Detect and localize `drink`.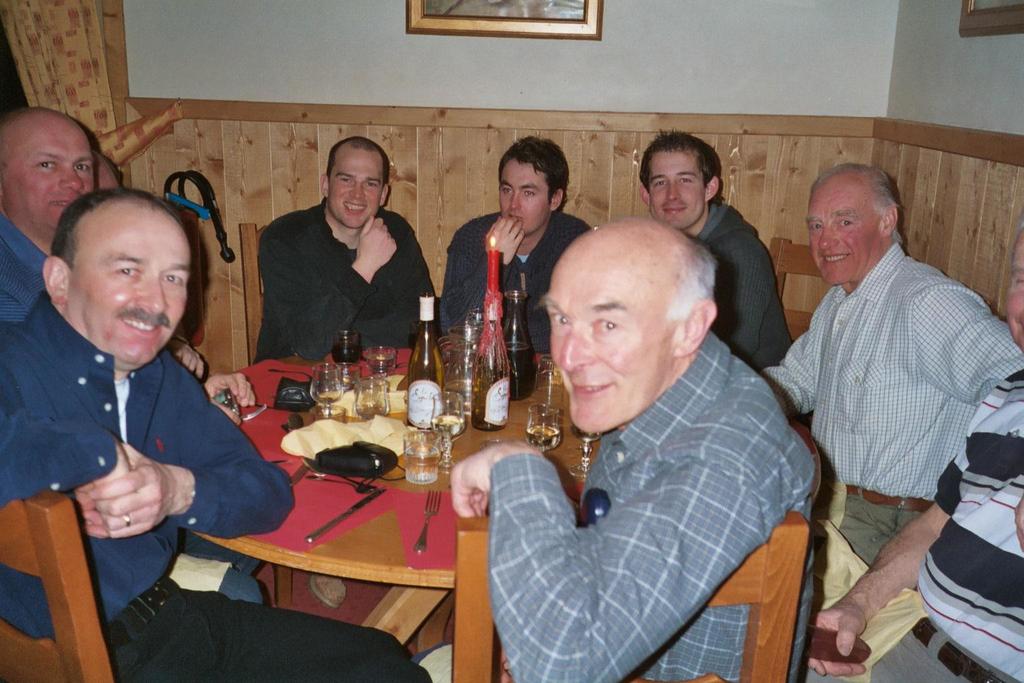
Localized at crop(525, 402, 562, 456).
